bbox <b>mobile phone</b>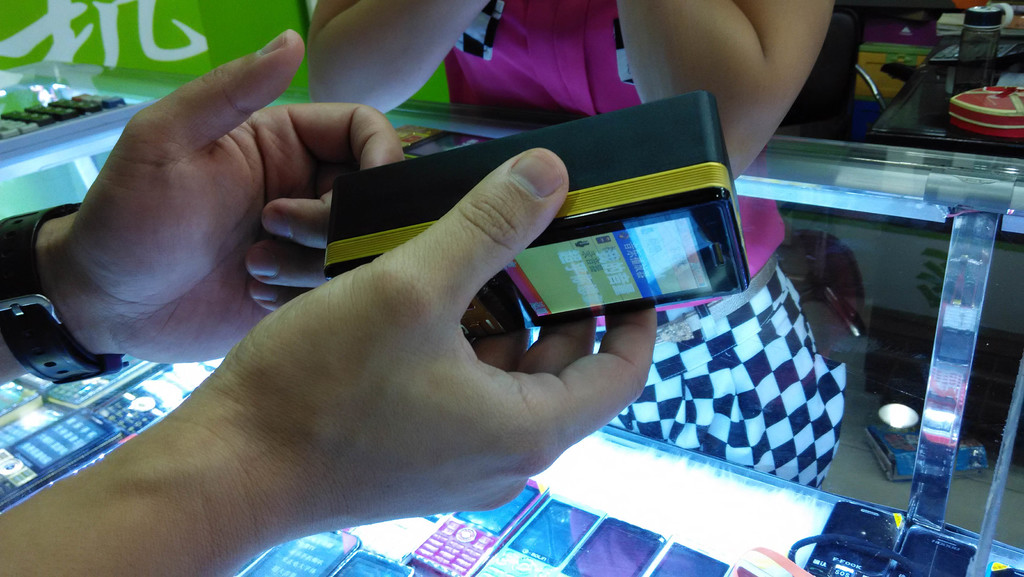
(44,352,168,407)
